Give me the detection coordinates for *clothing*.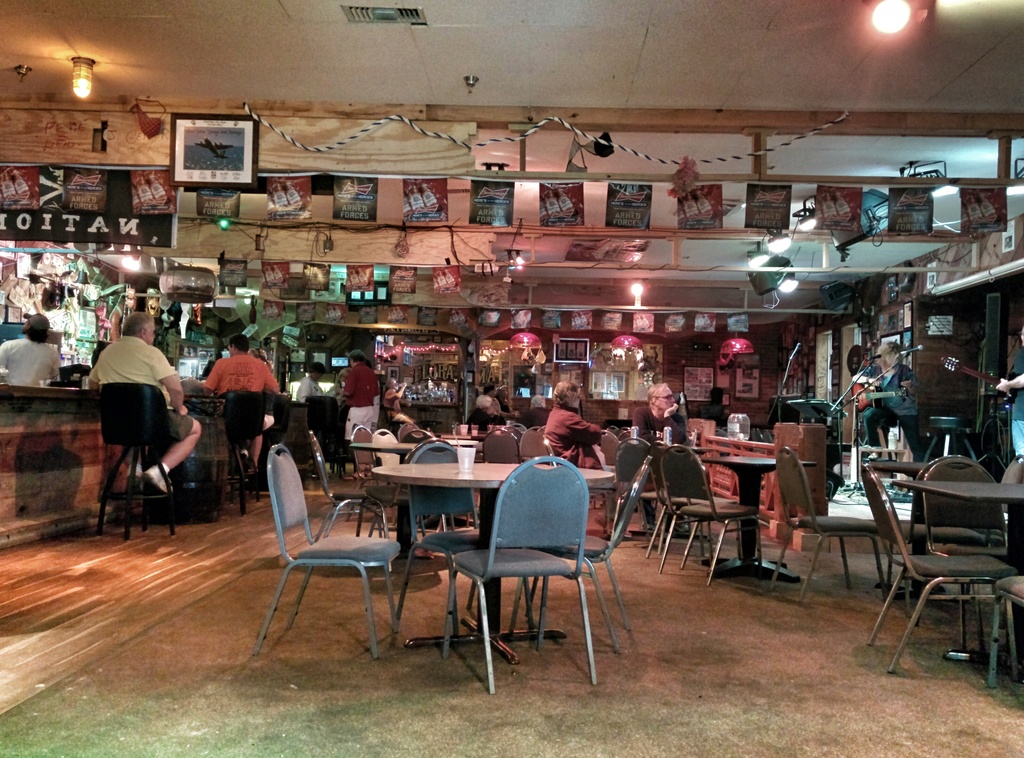
pyautogui.locateOnScreen(200, 354, 278, 396).
